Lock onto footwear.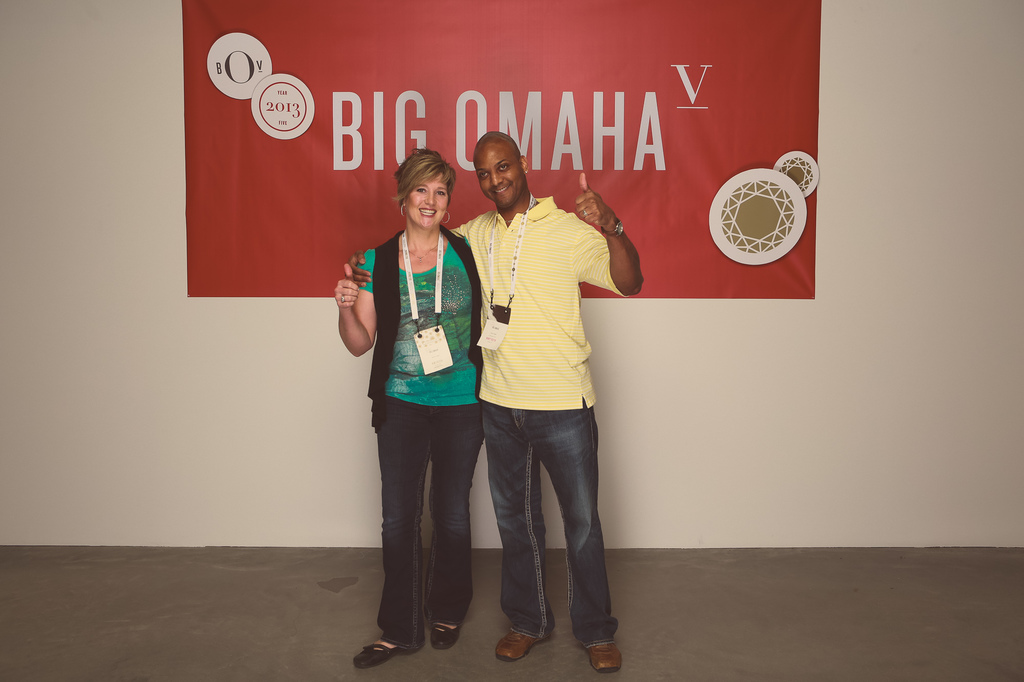
Locked: (353, 631, 412, 670).
